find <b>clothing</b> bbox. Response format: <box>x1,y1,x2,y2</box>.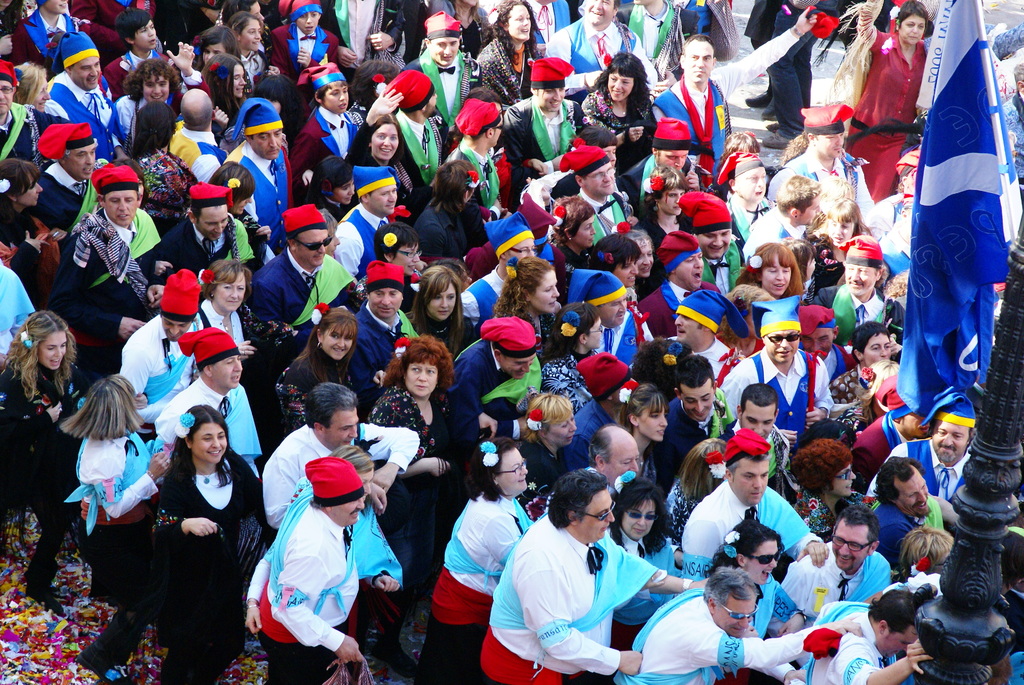
<box>680,489,829,571</box>.
